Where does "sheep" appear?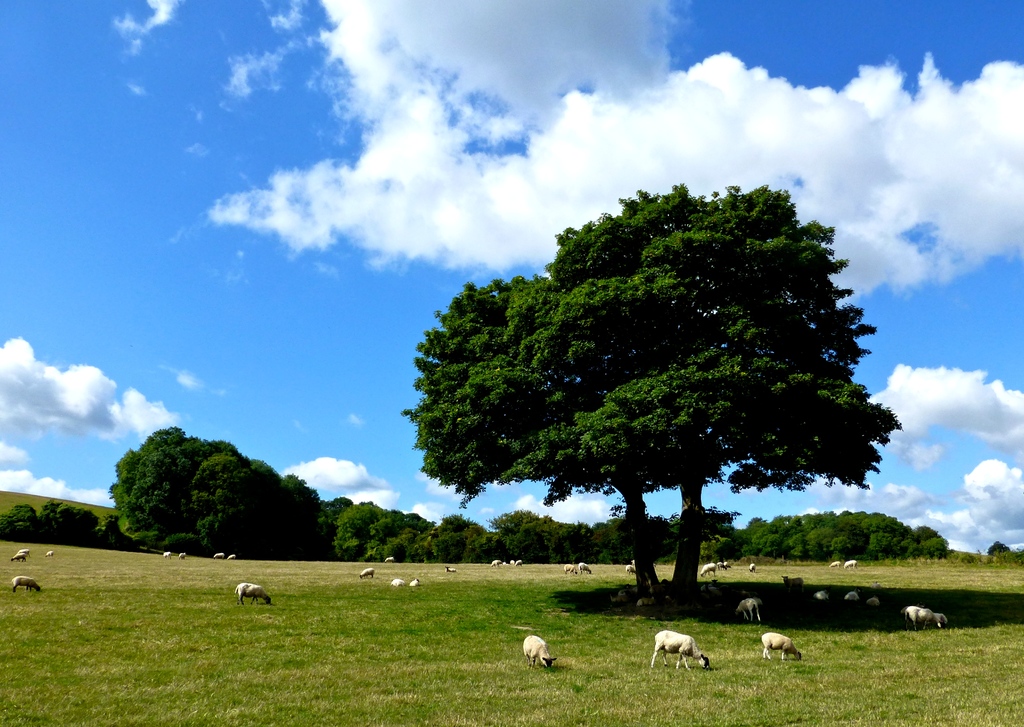
Appears at box(11, 576, 40, 593).
